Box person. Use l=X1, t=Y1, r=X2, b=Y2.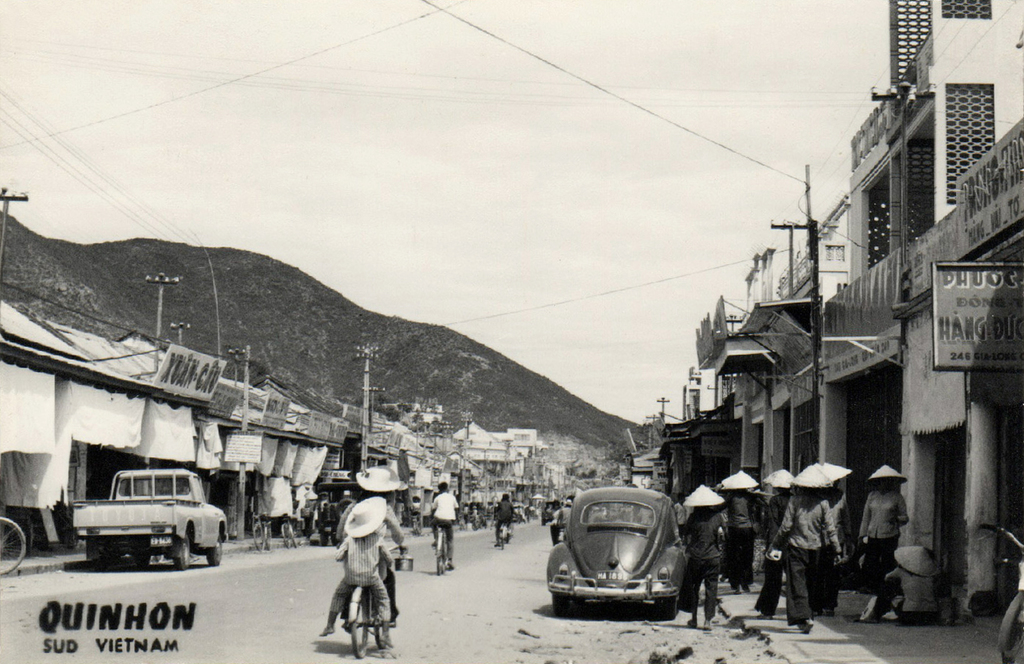
l=757, t=459, r=791, b=618.
